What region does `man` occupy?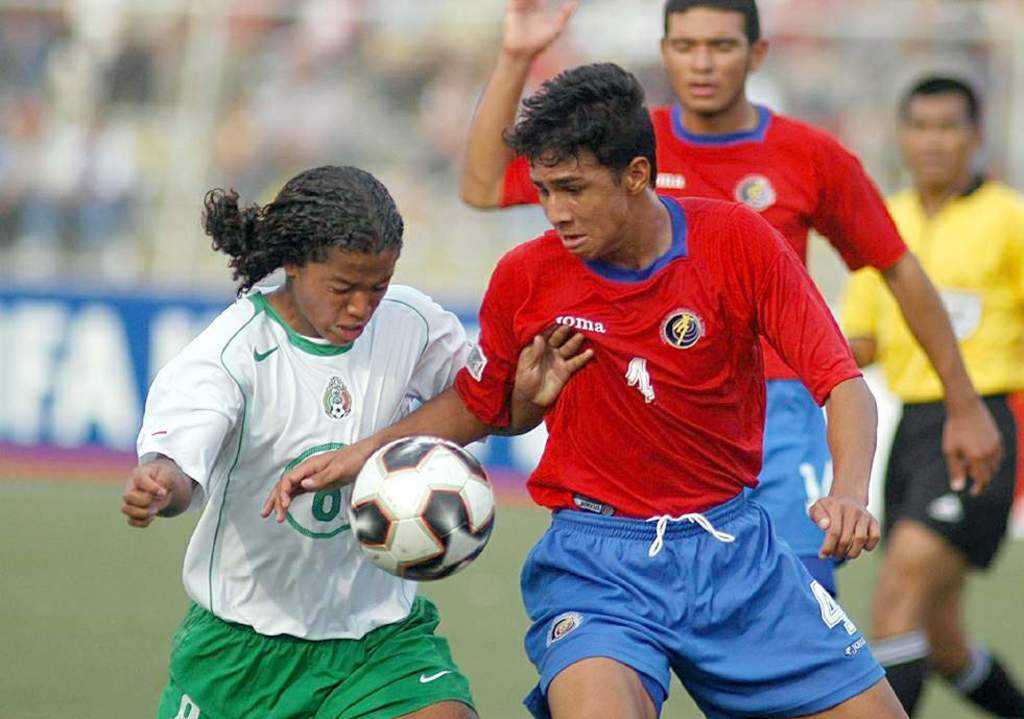
[left=257, top=64, right=877, bottom=718].
